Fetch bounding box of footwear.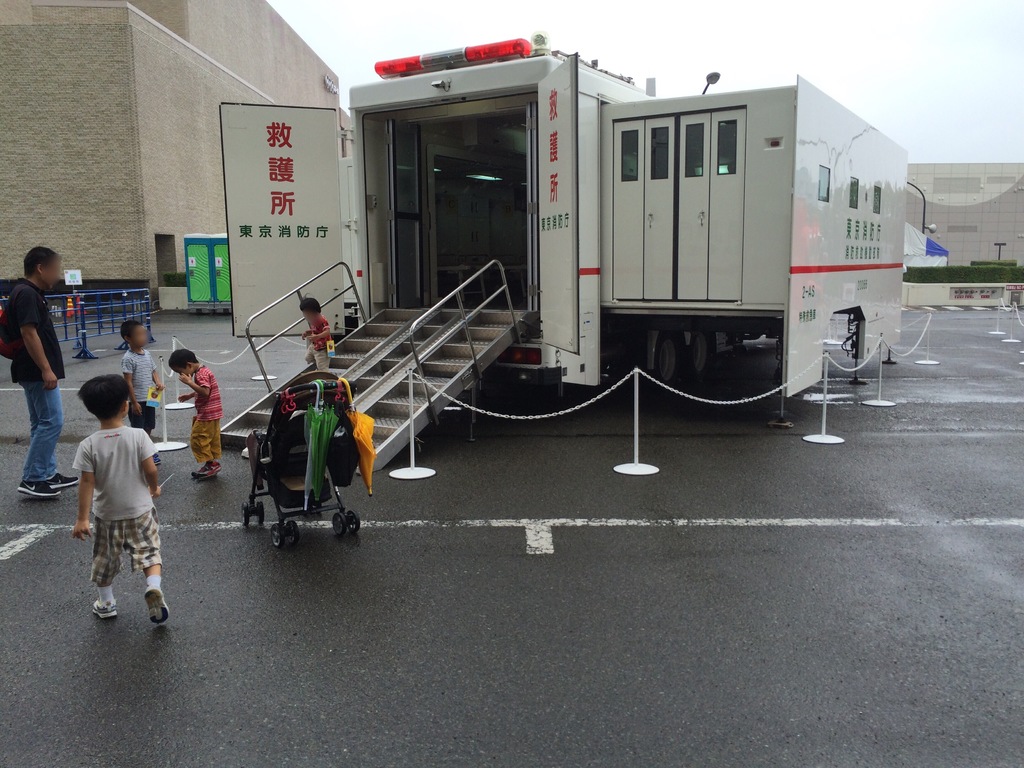
Bbox: 38:471:81:487.
